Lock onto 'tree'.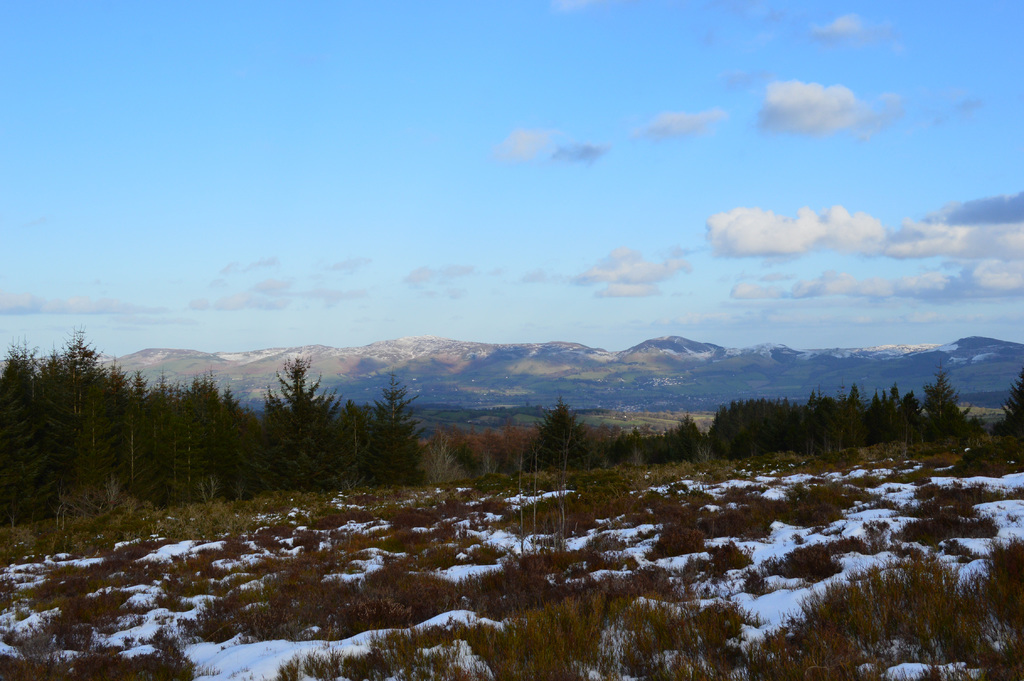
Locked: <region>988, 366, 1023, 436</region>.
